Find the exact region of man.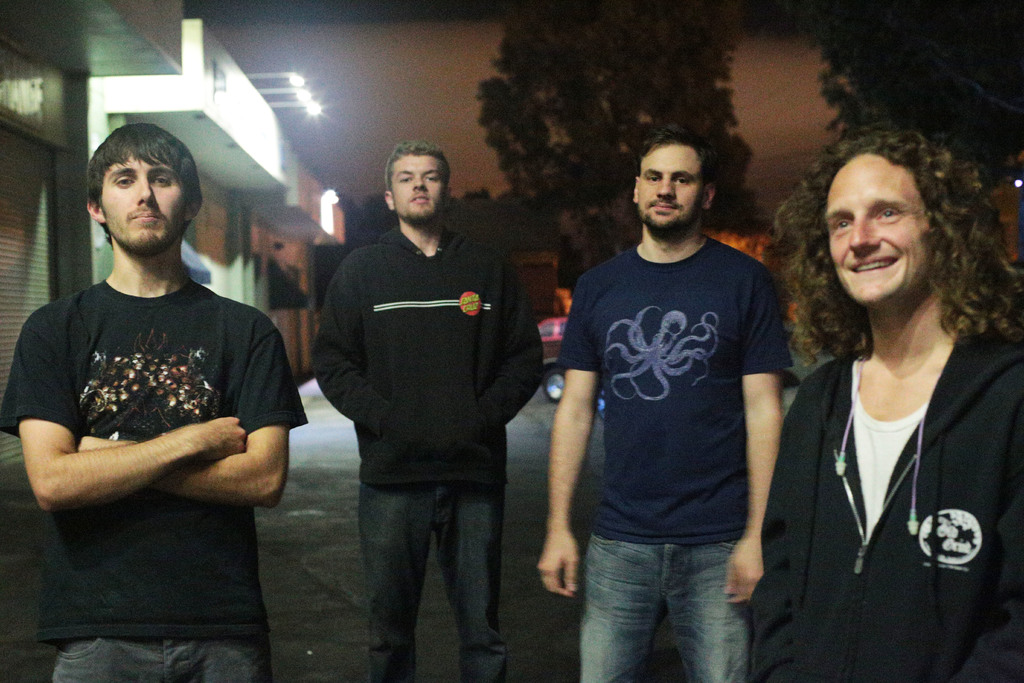
Exact region: x1=314, y1=140, x2=544, y2=682.
